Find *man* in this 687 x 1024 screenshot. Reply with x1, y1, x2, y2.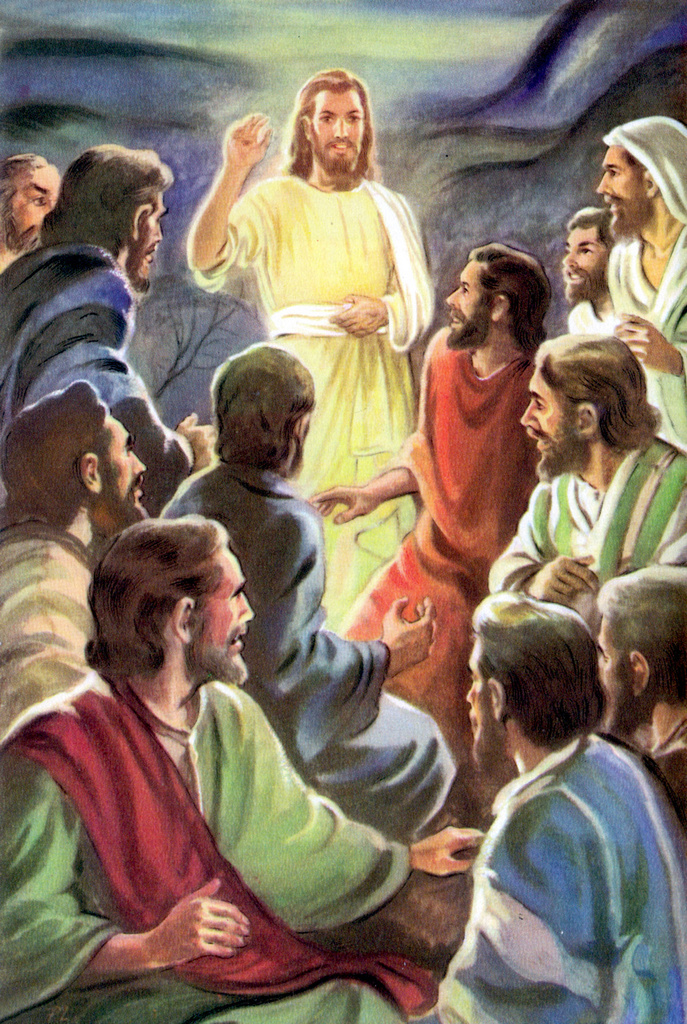
0, 142, 218, 515.
